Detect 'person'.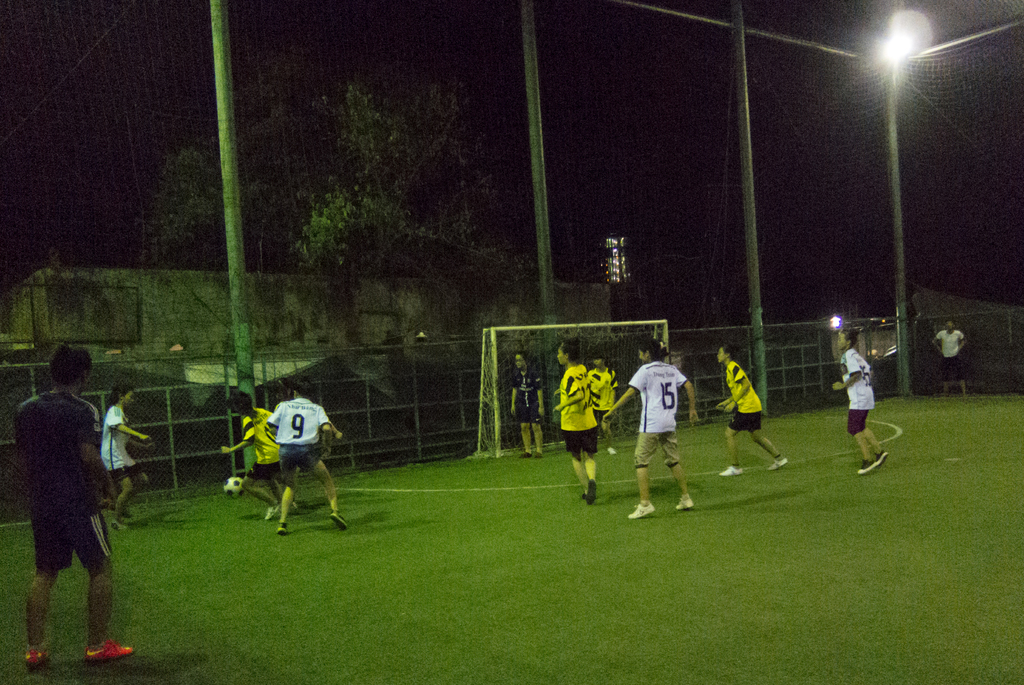
Detected at [left=266, top=382, right=353, bottom=531].
